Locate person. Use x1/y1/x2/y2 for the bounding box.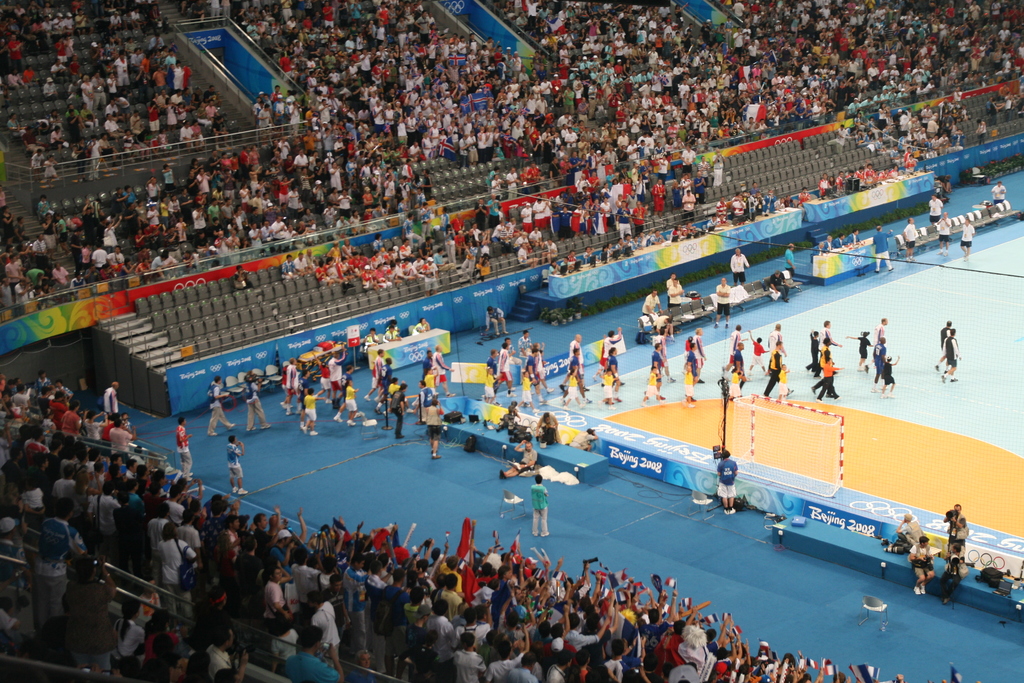
899/220/923/260.
